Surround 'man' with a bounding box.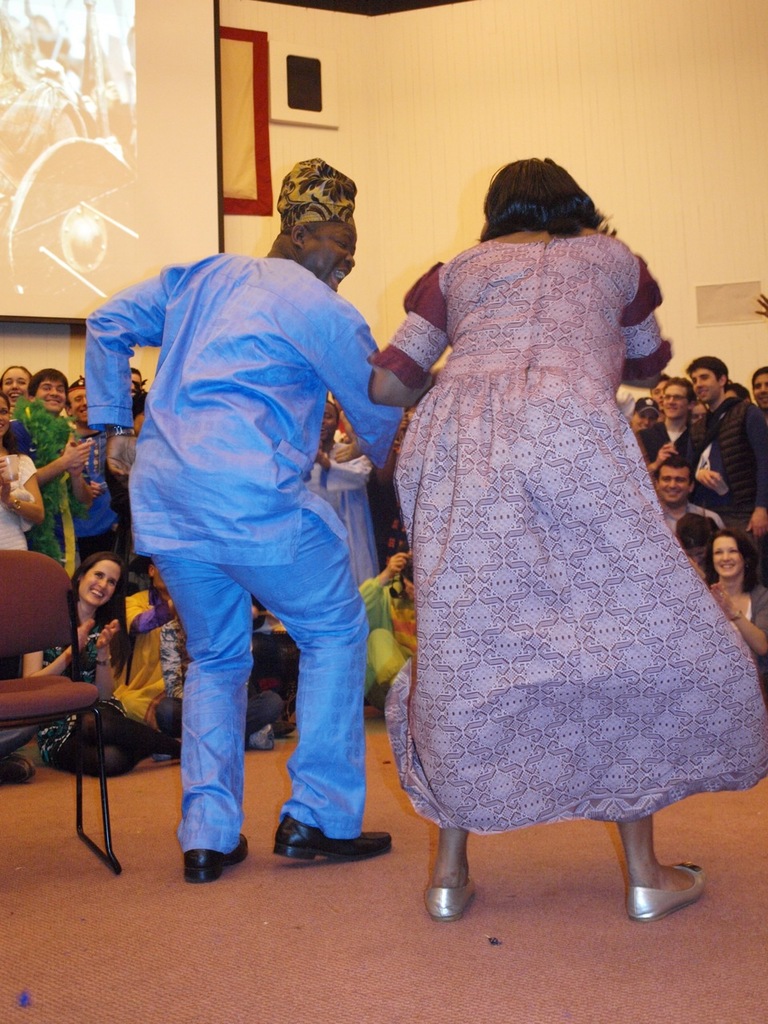
650:367:670:404.
